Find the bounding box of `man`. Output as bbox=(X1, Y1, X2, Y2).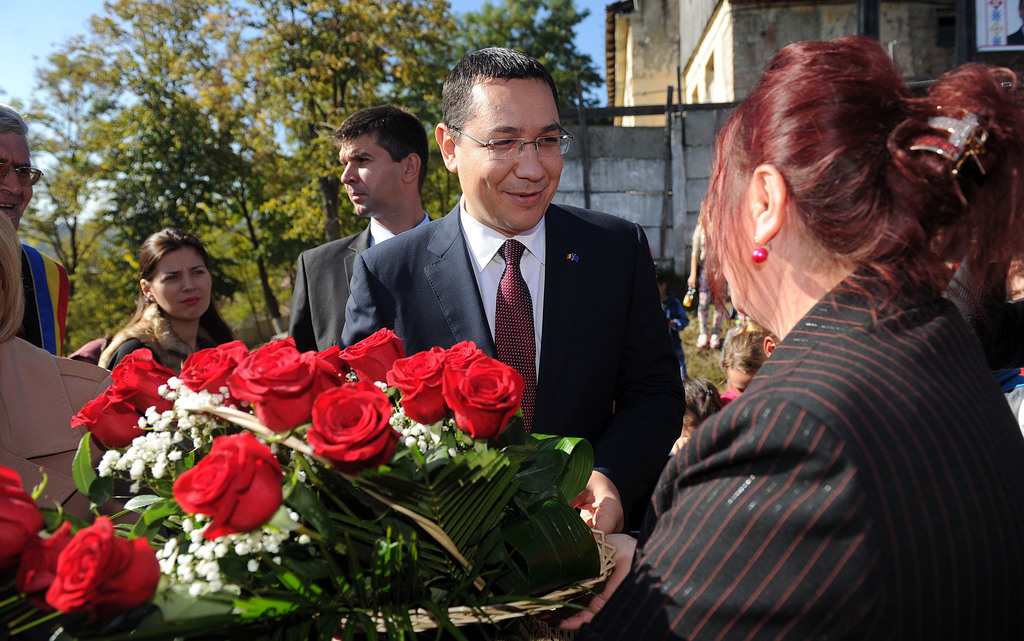
bbox=(0, 112, 74, 359).
